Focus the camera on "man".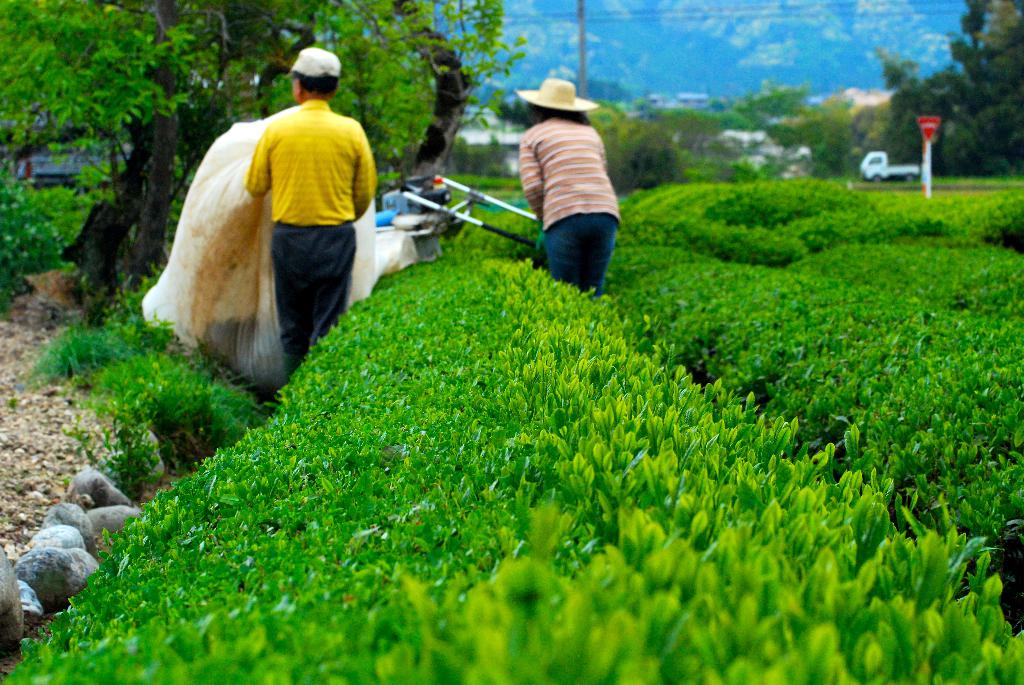
Focus region: [left=195, top=76, right=398, bottom=356].
